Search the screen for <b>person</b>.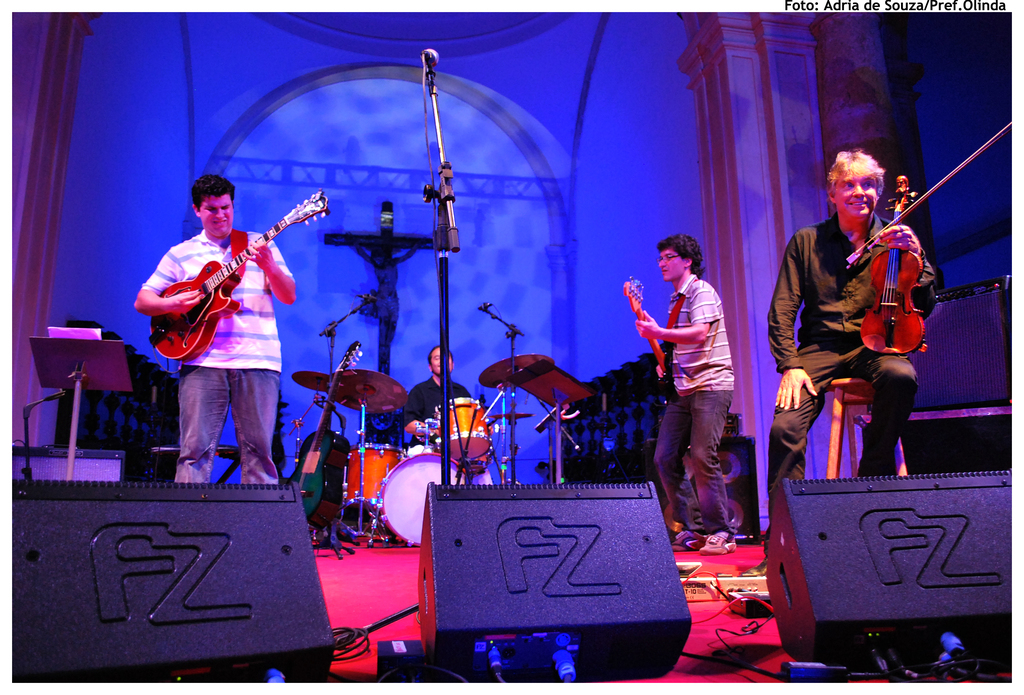
Found at <box>636,231,738,559</box>.
